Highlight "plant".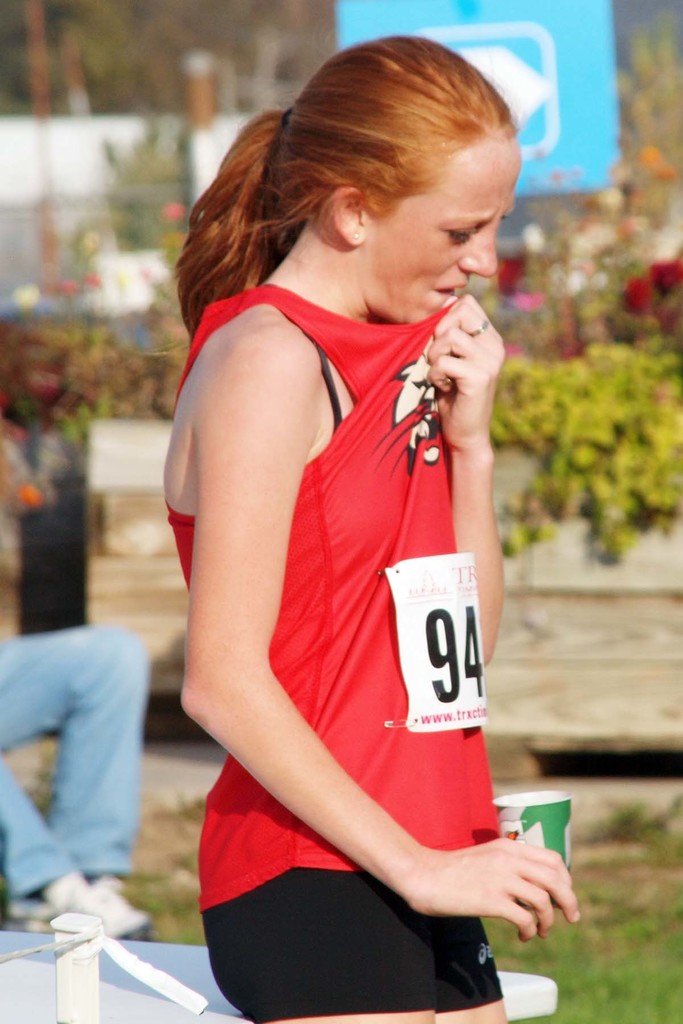
Highlighted region: detection(93, 109, 196, 242).
